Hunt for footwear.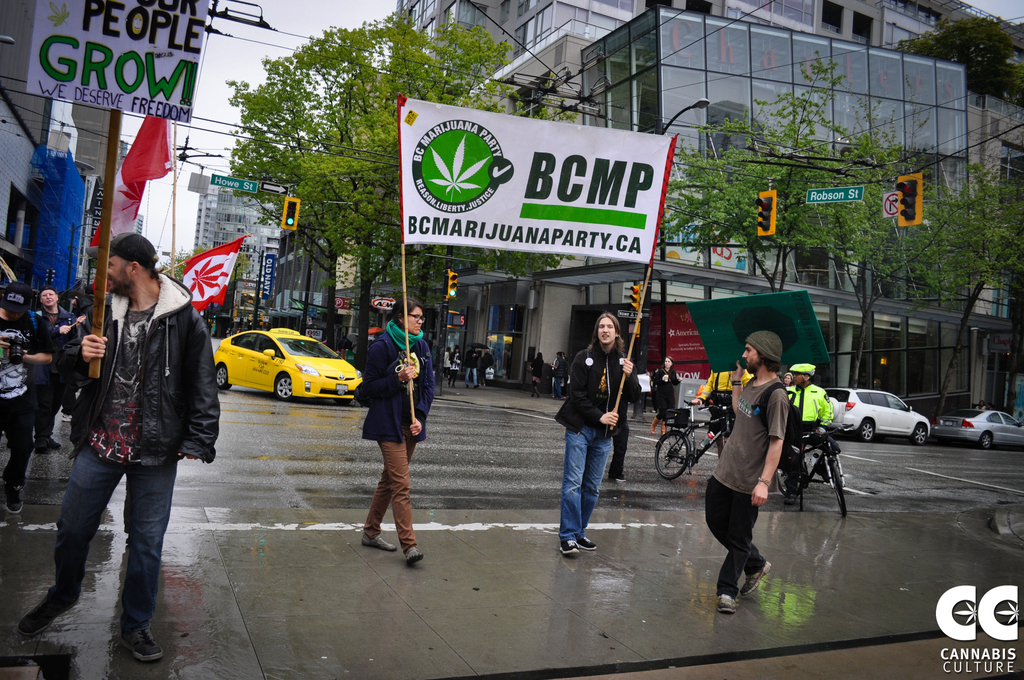
Hunted down at [x1=533, y1=391, x2=541, y2=396].
